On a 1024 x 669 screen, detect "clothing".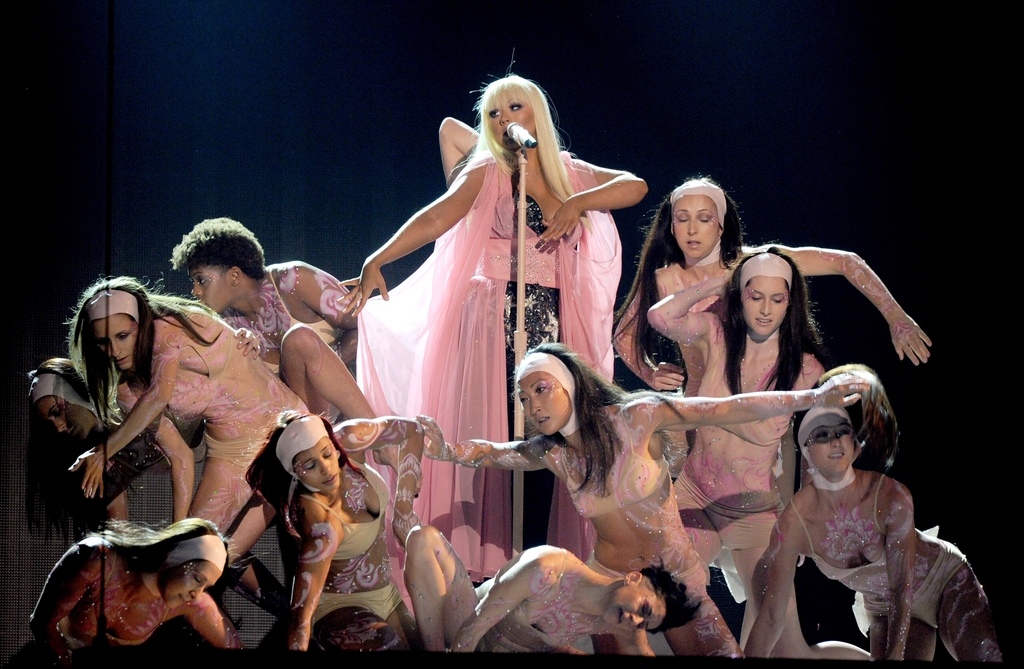
<bbox>215, 266, 346, 357</bbox>.
